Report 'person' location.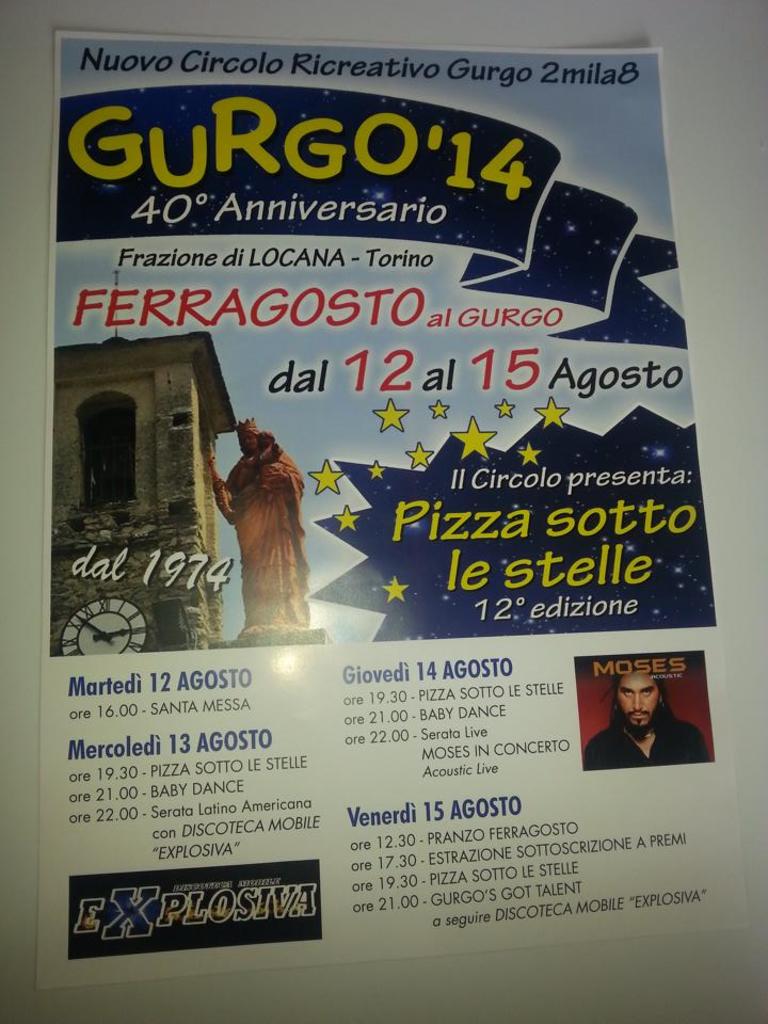
Report: <bbox>204, 419, 310, 629</bbox>.
